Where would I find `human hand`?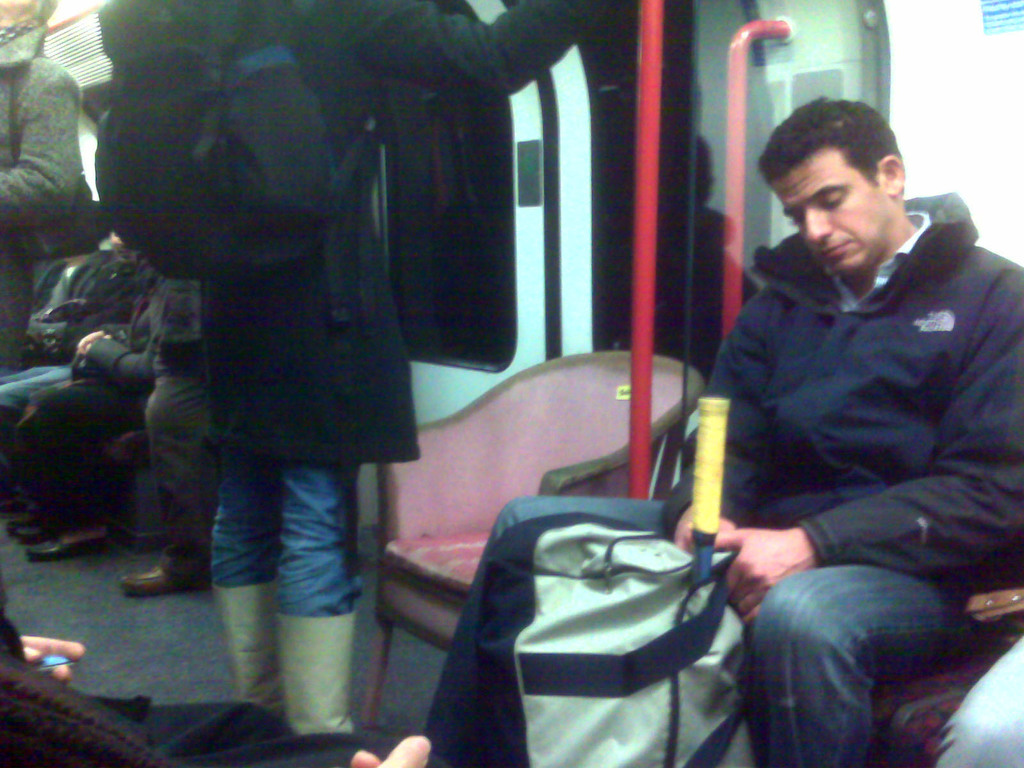
At [left=77, top=330, right=116, bottom=356].
